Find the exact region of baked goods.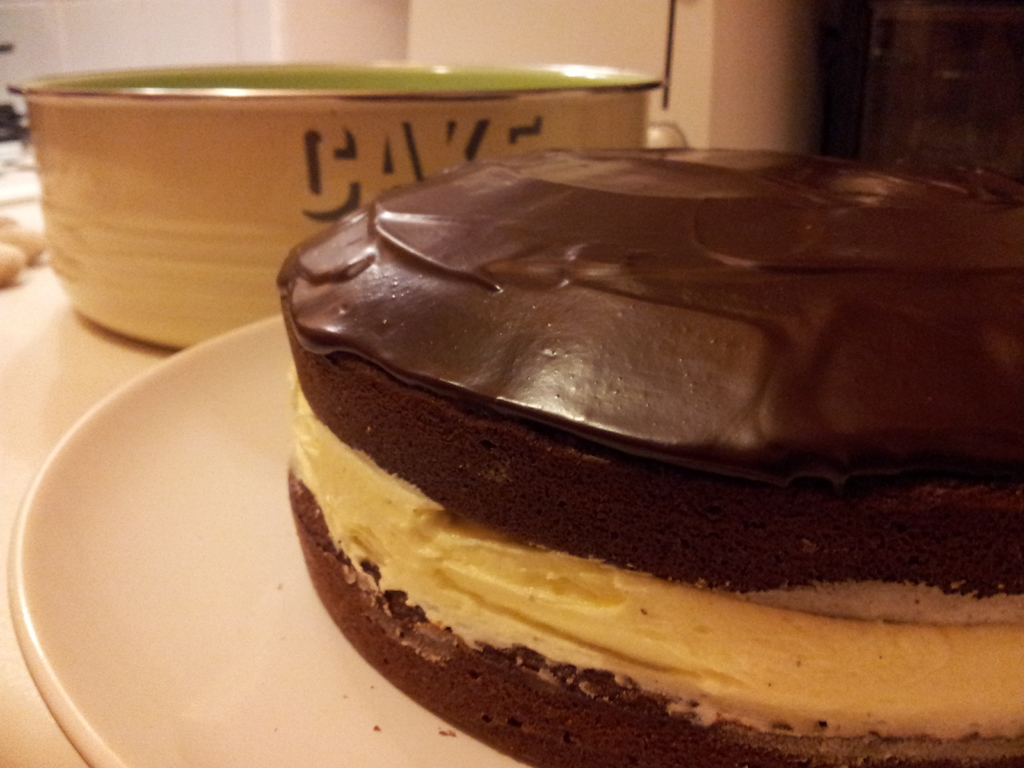
Exact region: <bbox>255, 133, 1023, 737</bbox>.
